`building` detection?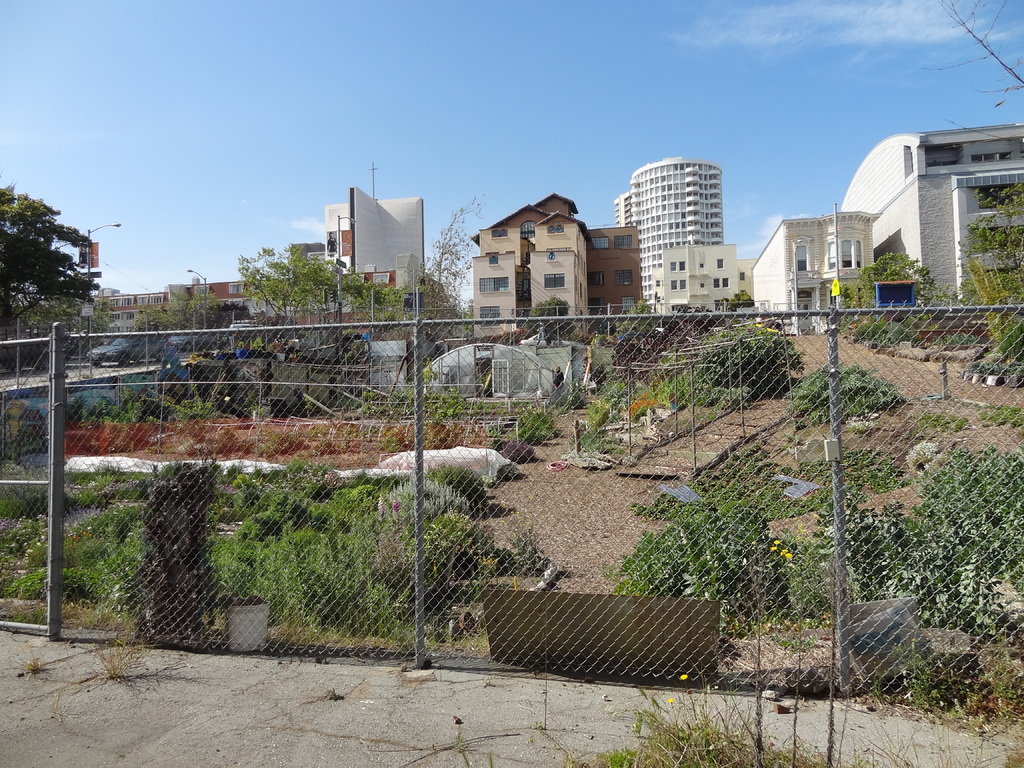
bbox(70, 188, 435, 332)
